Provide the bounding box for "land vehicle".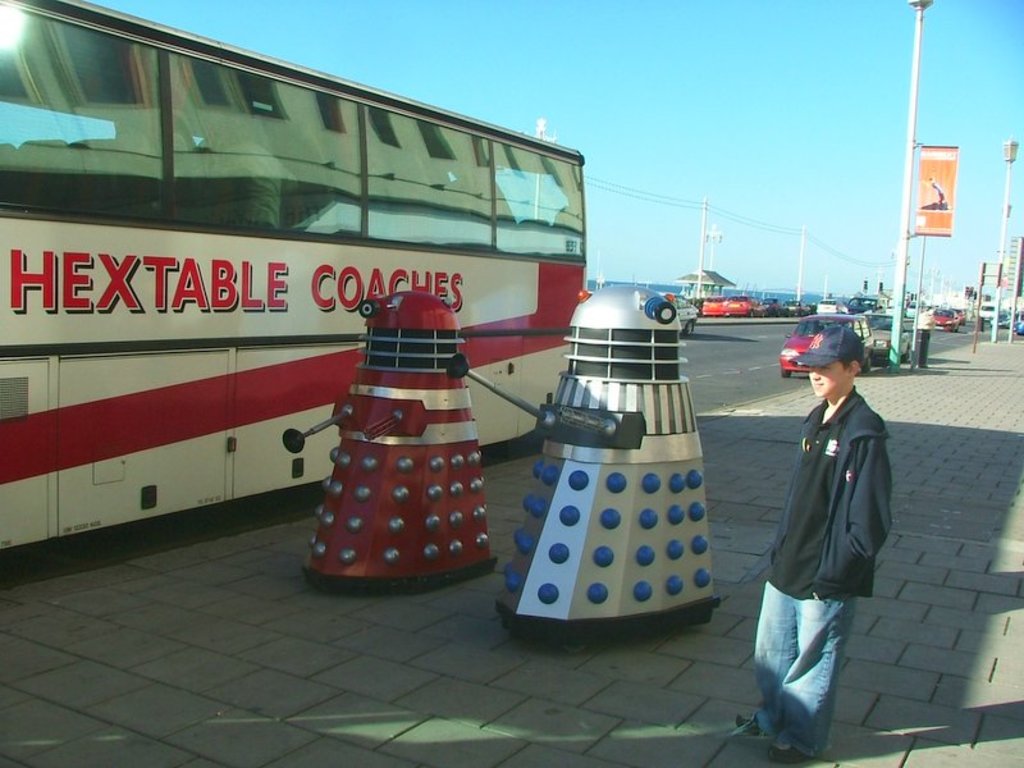
782,300,810,319.
